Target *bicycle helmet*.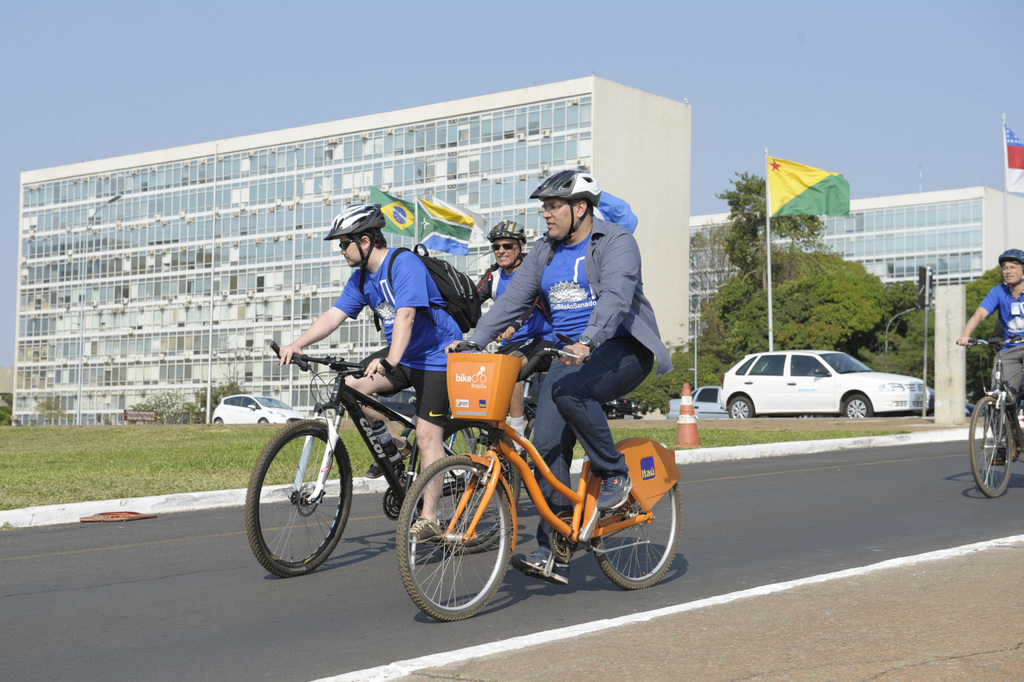
Target region: bbox=(320, 202, 387, 280).
